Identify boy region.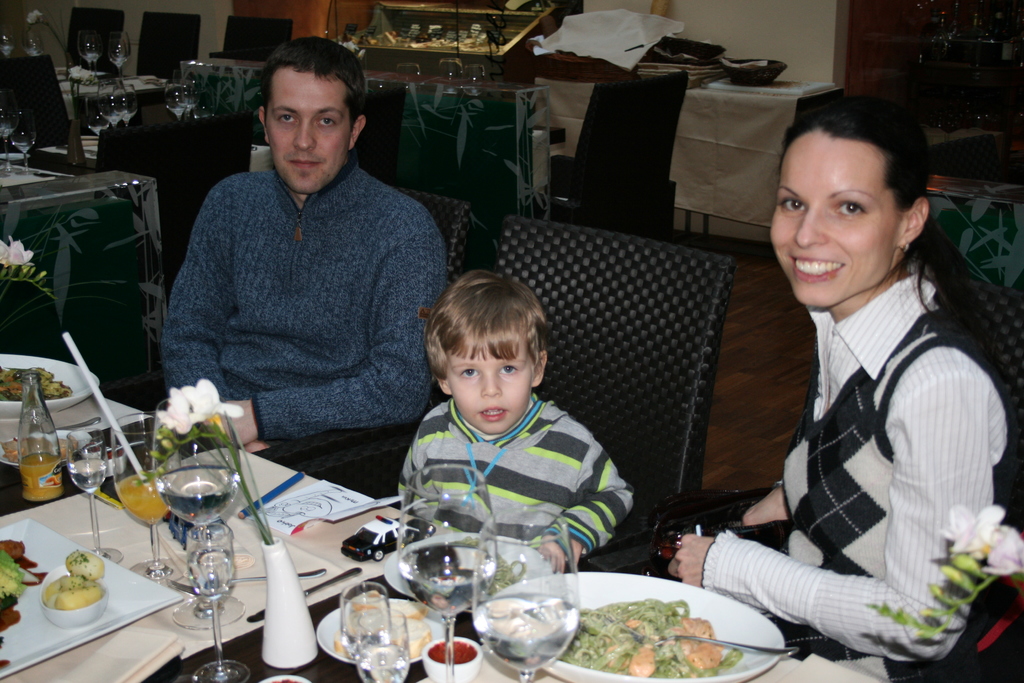
Region: x1=388 y1=271 x2=629 y2=567.
